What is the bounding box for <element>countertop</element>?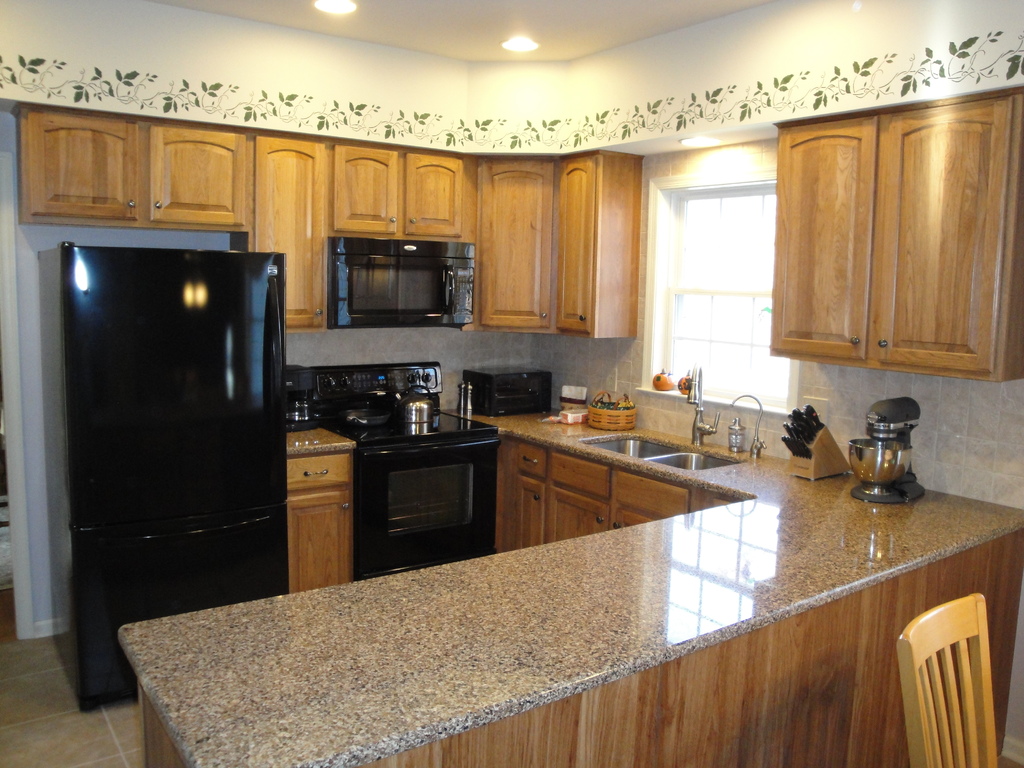
118:398:1019:767.
